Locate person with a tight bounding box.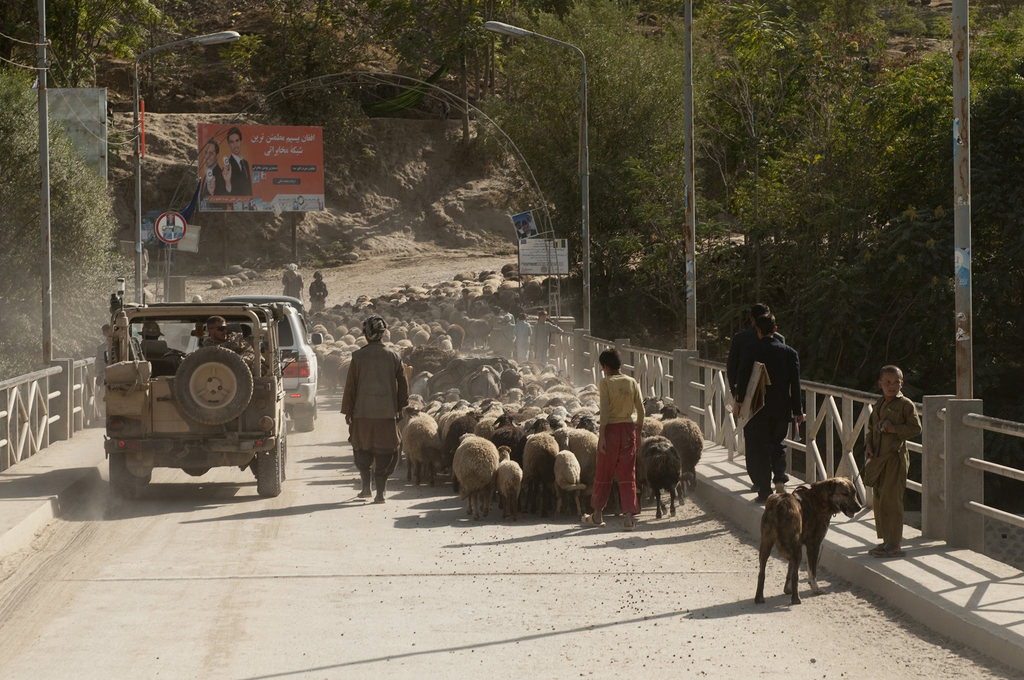
(x1=280, y1=258, x2=305, y2=298).
